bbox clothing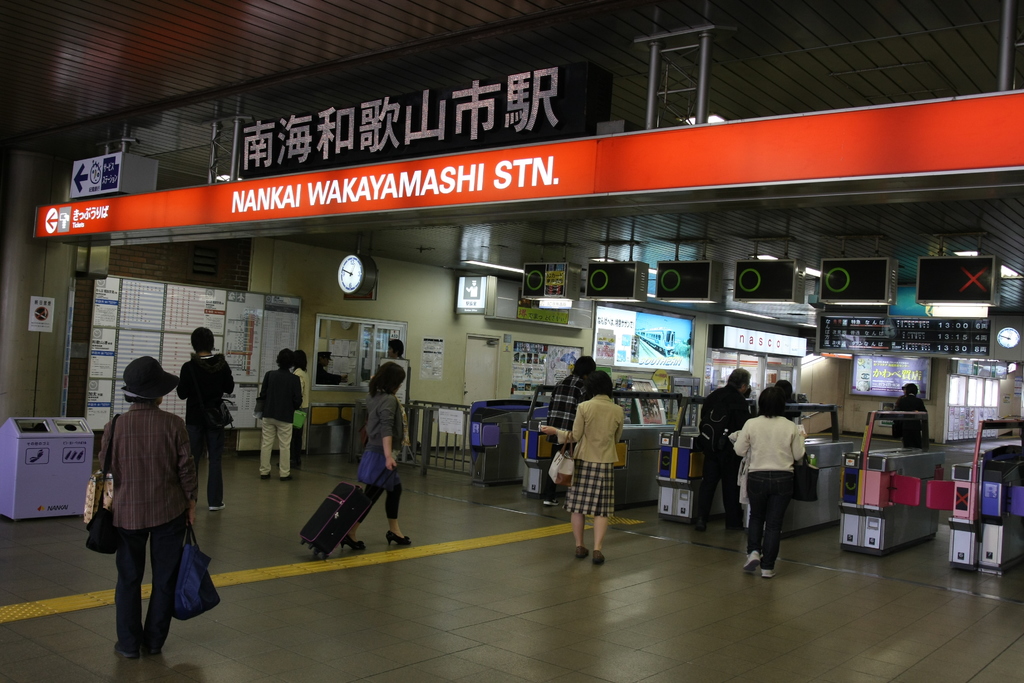
<region>698, 386, 747, 531</region>
